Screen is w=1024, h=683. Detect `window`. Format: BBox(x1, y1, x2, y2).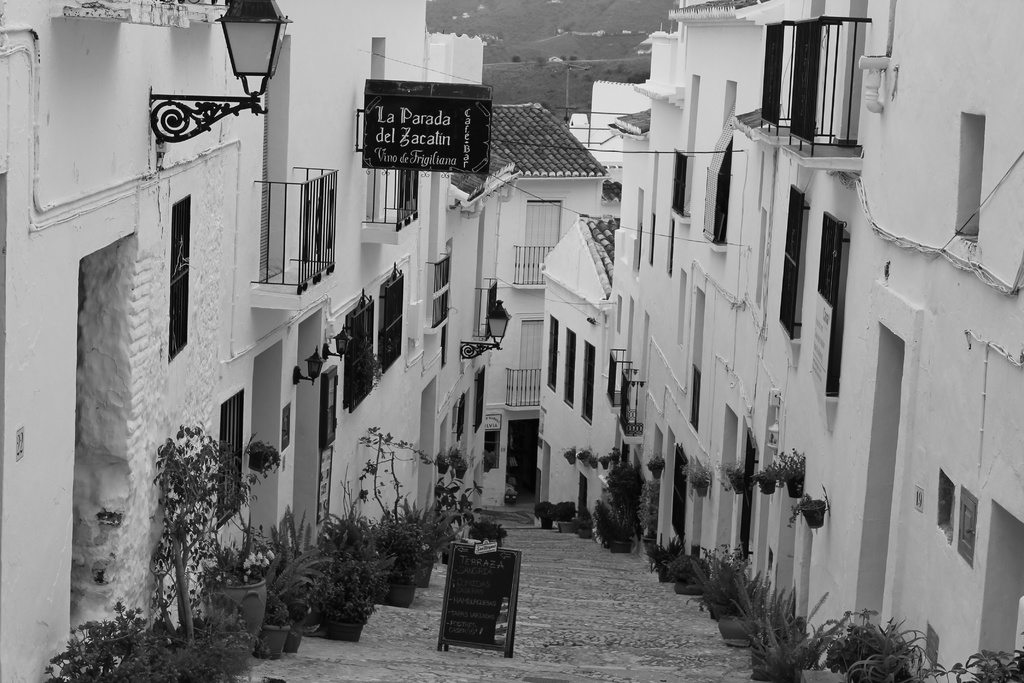
BBox(672, 150, 689, 215).
